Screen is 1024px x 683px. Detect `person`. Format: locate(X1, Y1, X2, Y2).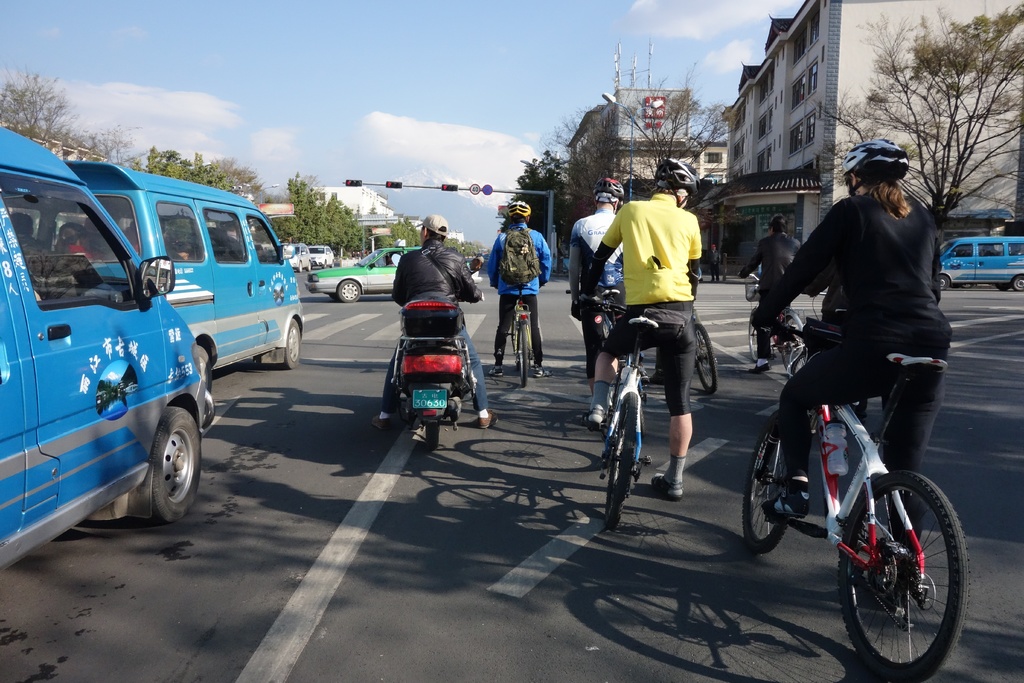
locate(568, 175, 627, 397).
